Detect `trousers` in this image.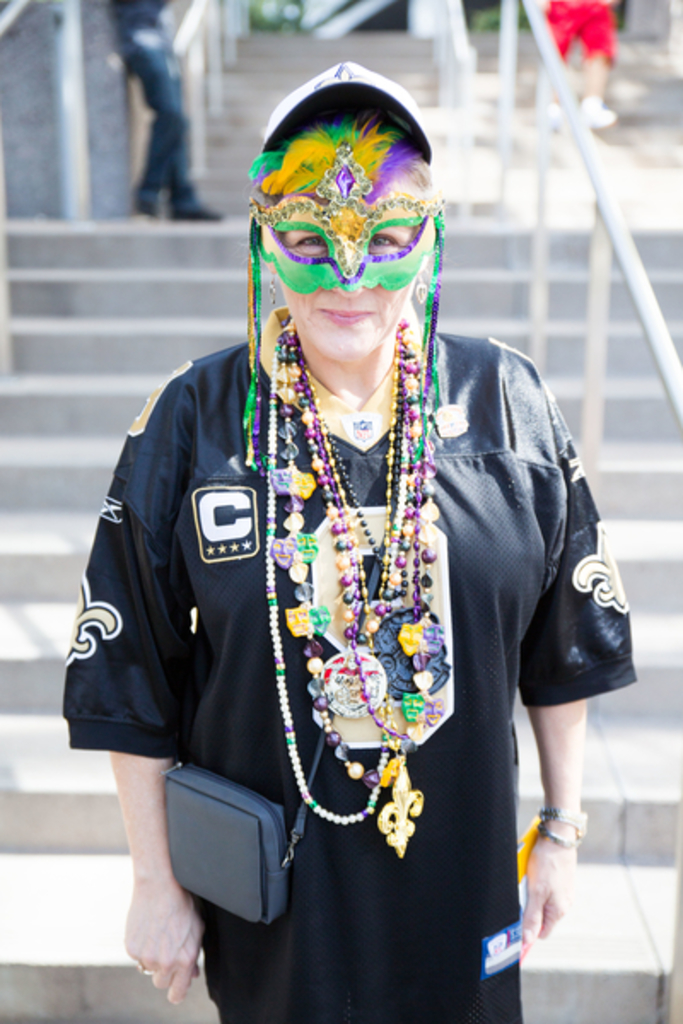
Detection: (113, 7, 203, 196).
